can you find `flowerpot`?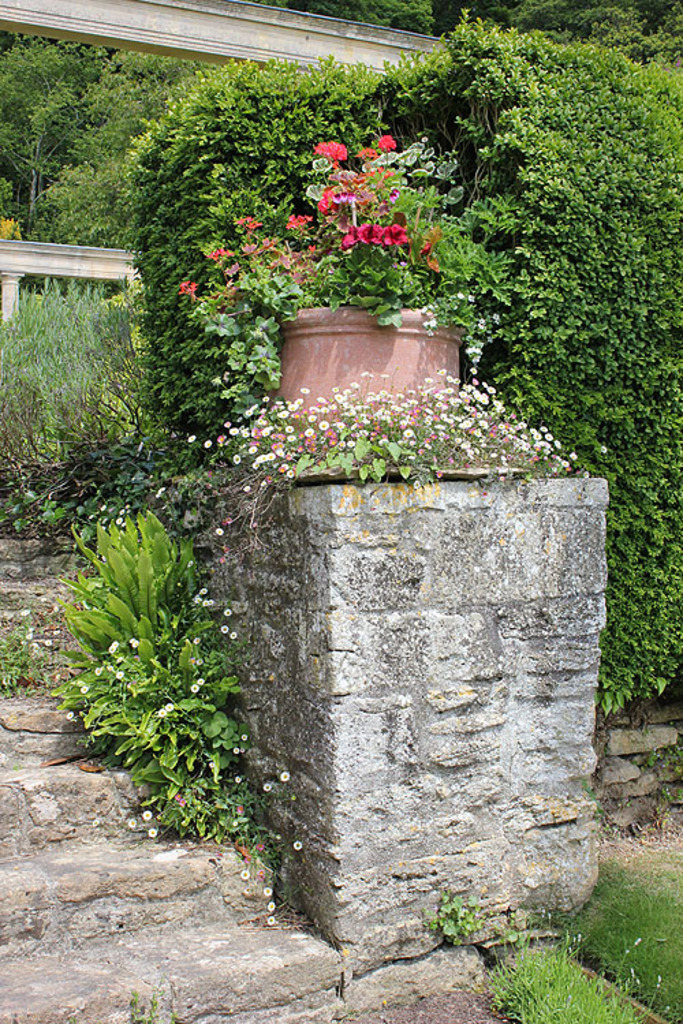
Yes, bounding box: (x1=277, y1=302, x2=466, y2=400).
